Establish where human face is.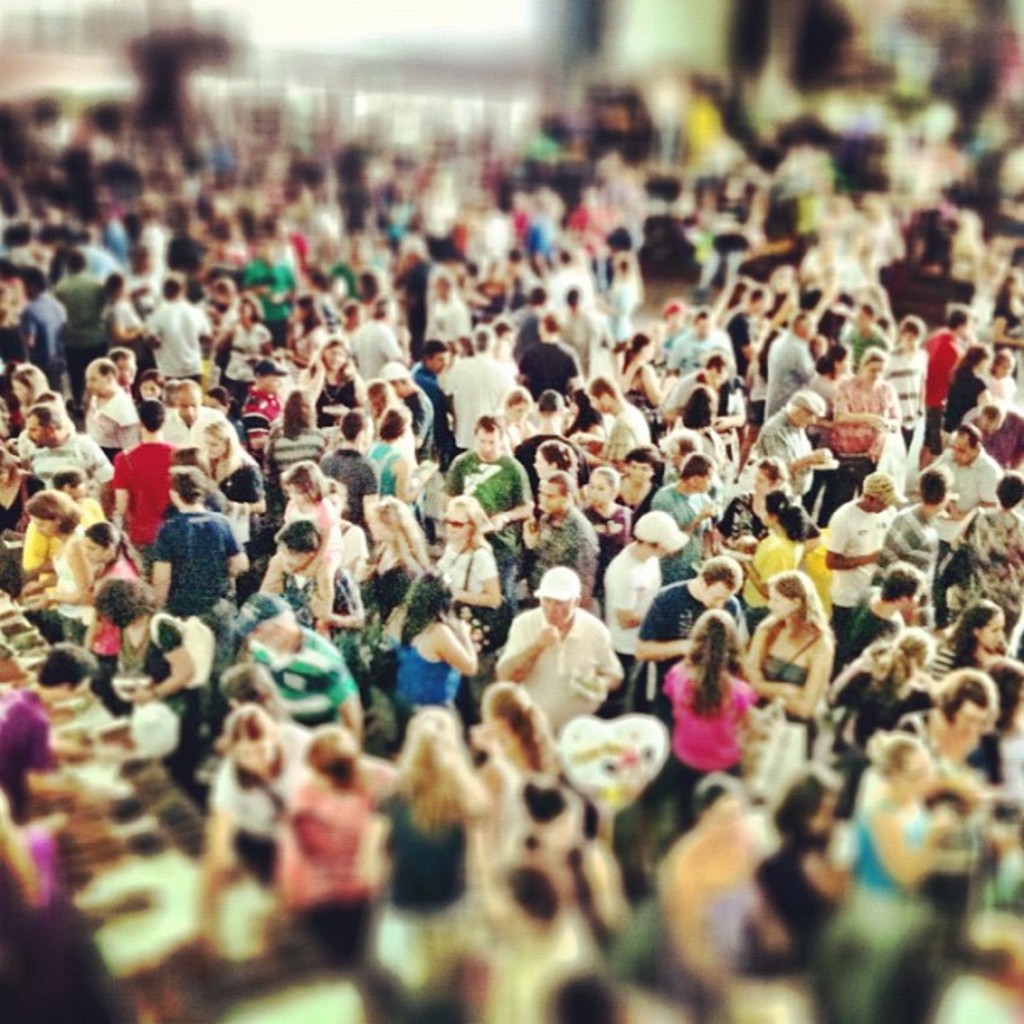
Established at BBox(318, 345, 346, 376).
